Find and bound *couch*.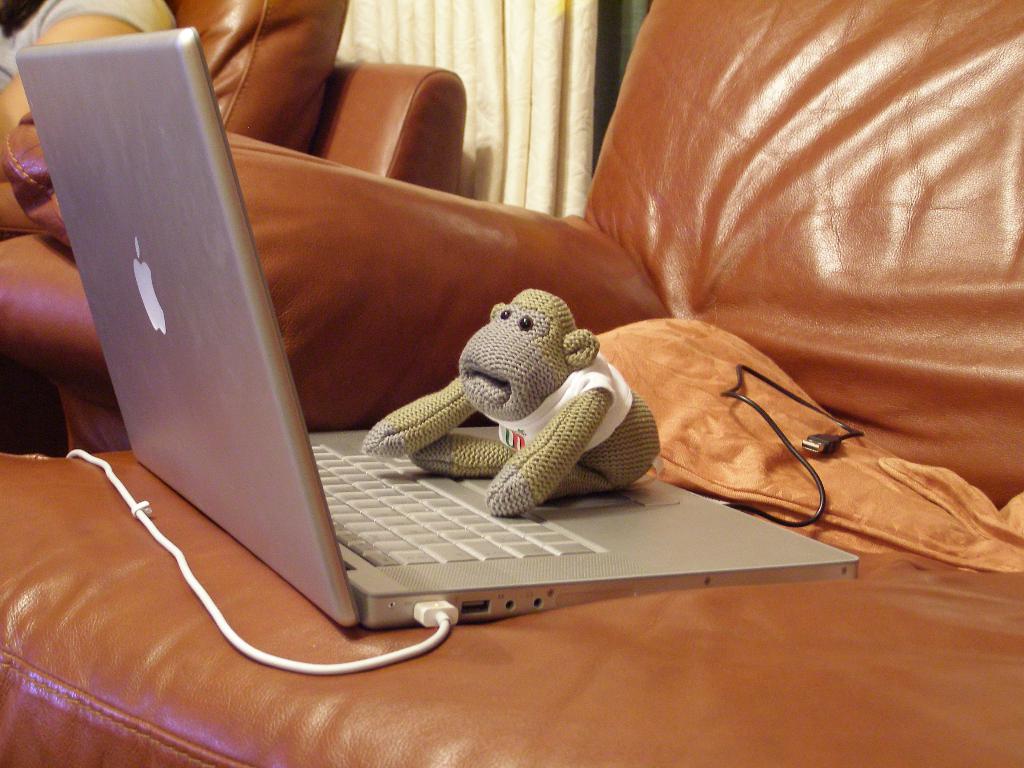
Bound: detection(0, 0, 1023, 767).
